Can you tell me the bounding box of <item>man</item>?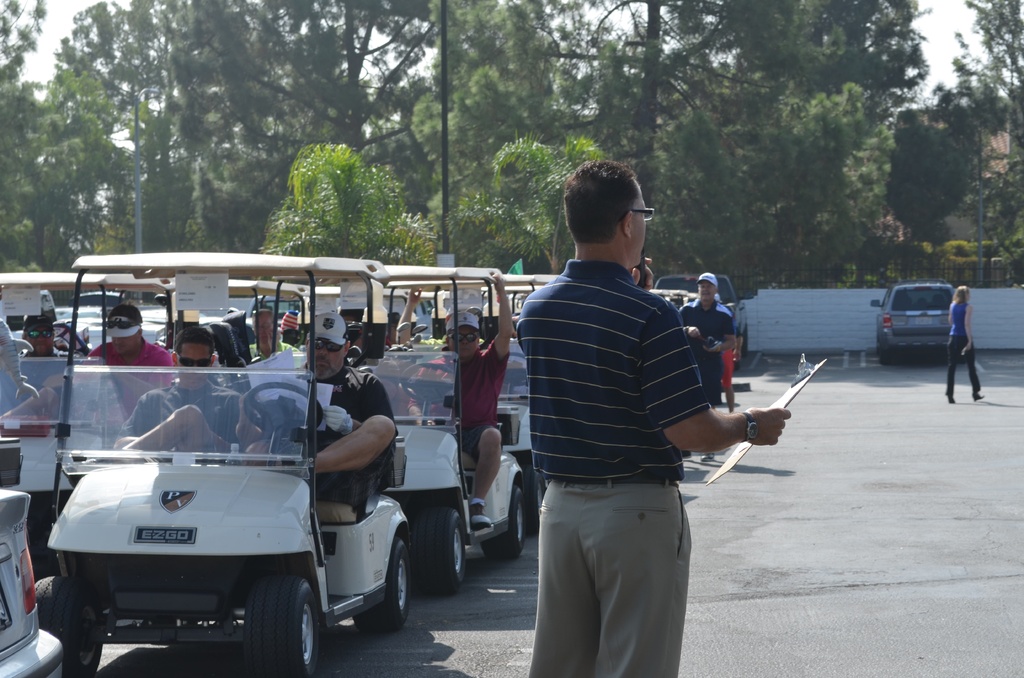
select_region(111, 327, 262, 453).
